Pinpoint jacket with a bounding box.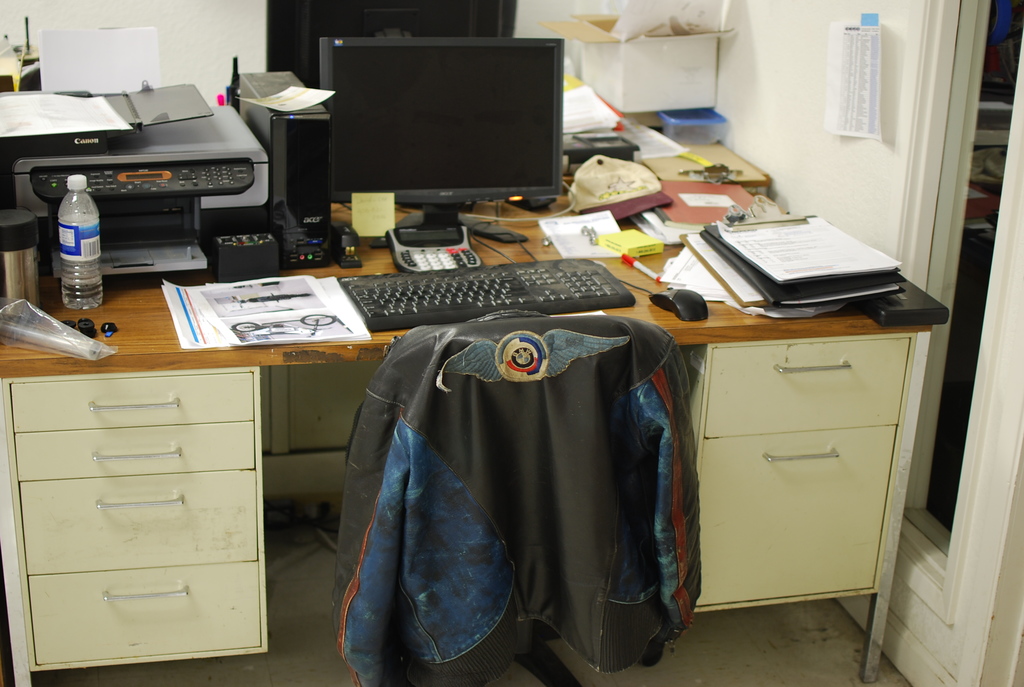
locate(302, 280, 700, 686).
